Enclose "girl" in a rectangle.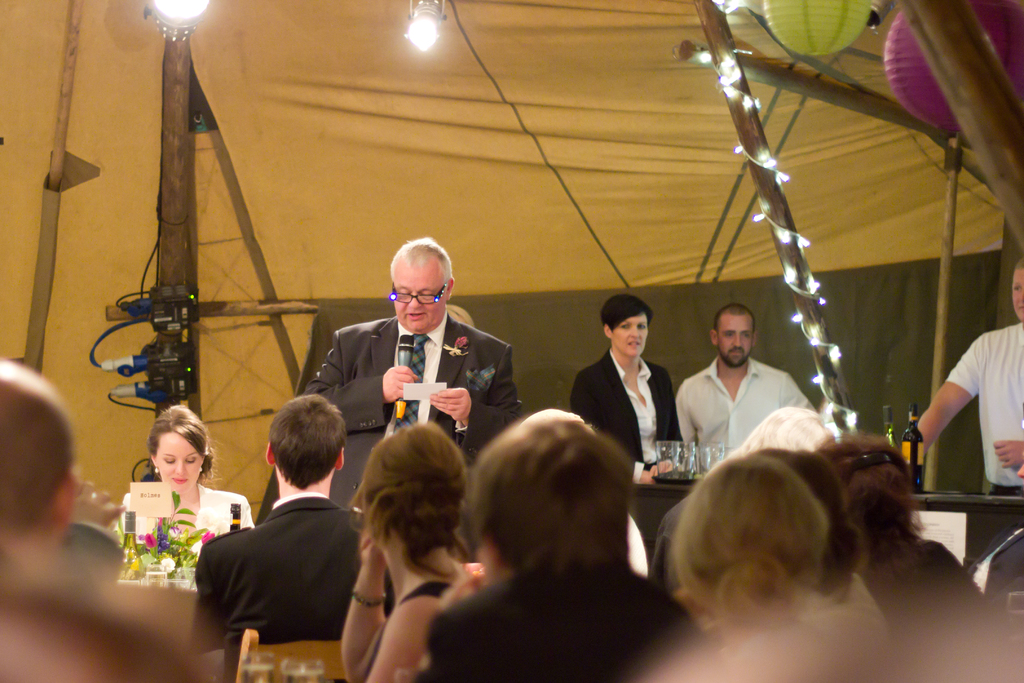
detection(339, 419, 481, 682).
